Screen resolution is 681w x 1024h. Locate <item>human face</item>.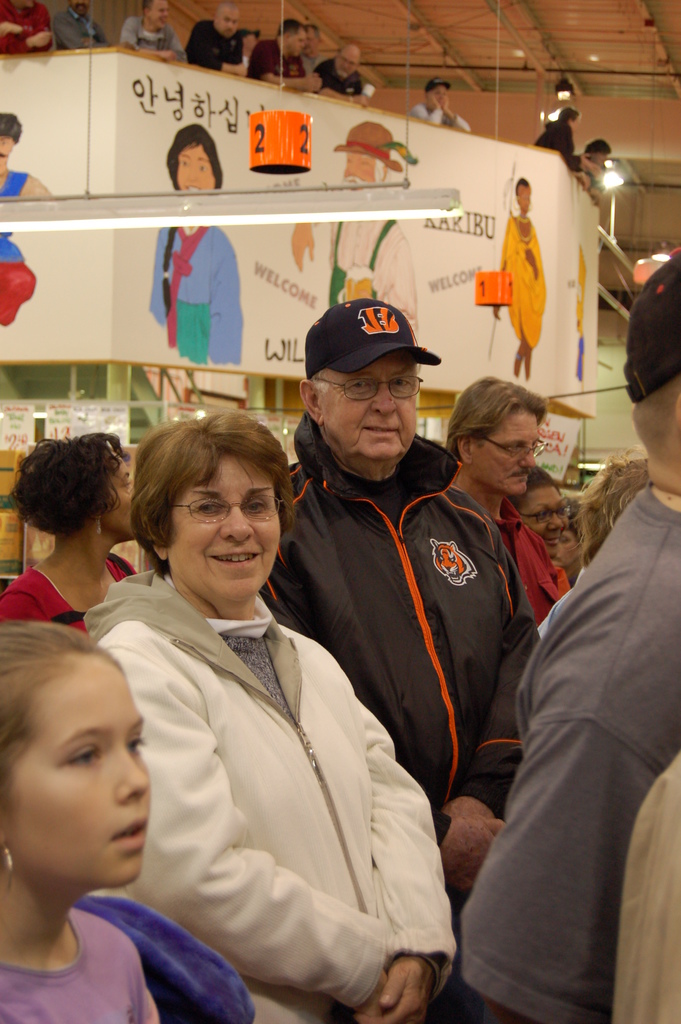
bbox(318, 342, 420, 456).
